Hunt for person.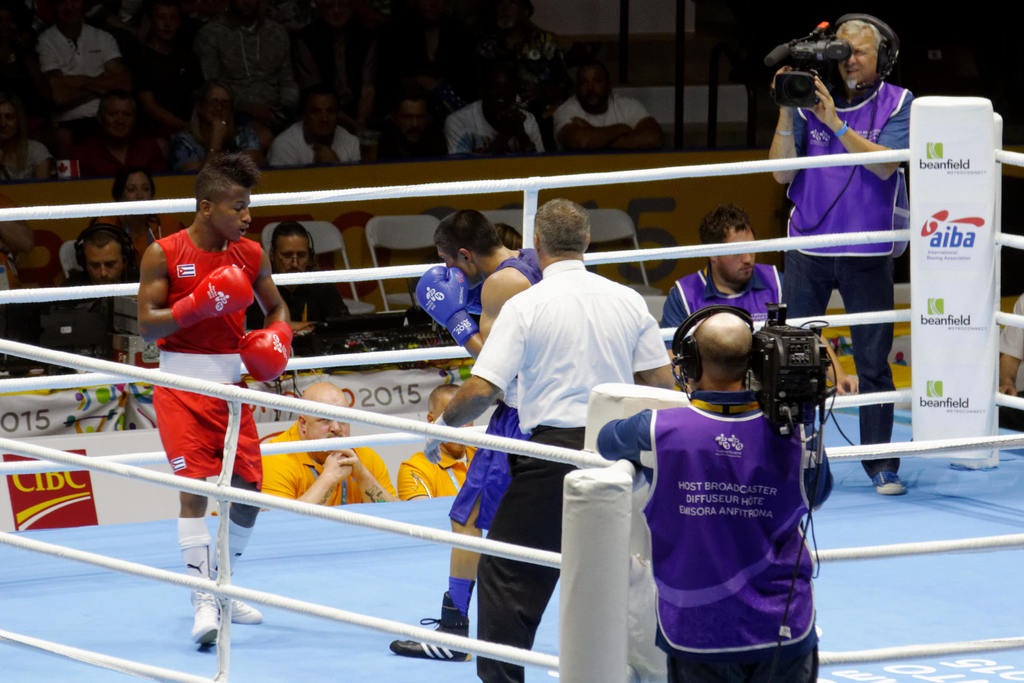
Hunted down at (x1=477, y1=0, x2=561, y2=78).
